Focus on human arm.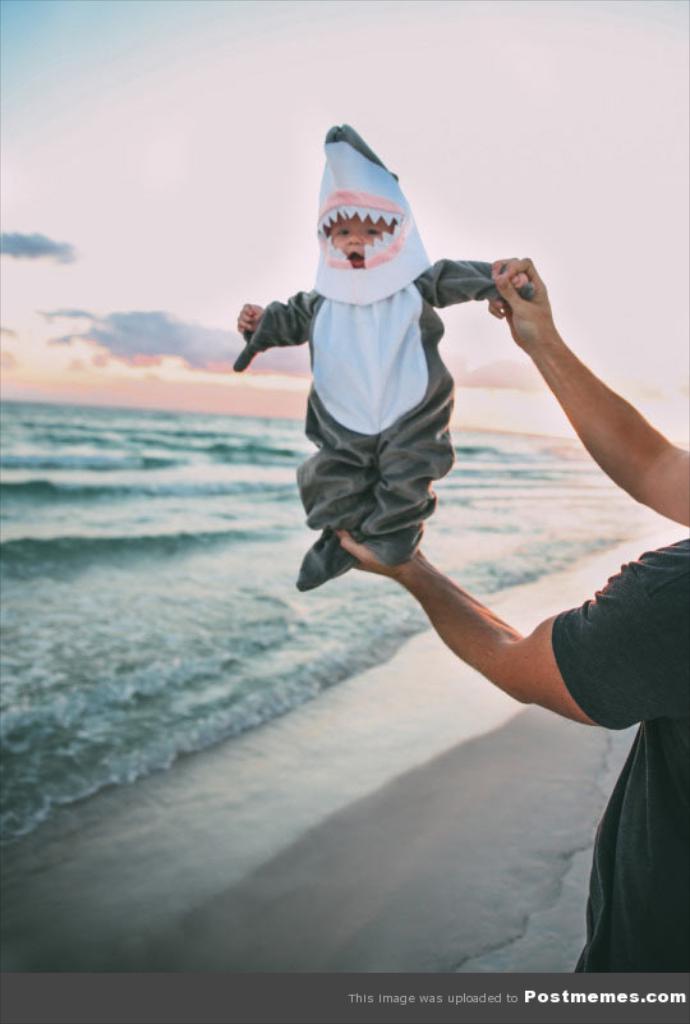
Focused at bbox(234, 289, 310, 369).
